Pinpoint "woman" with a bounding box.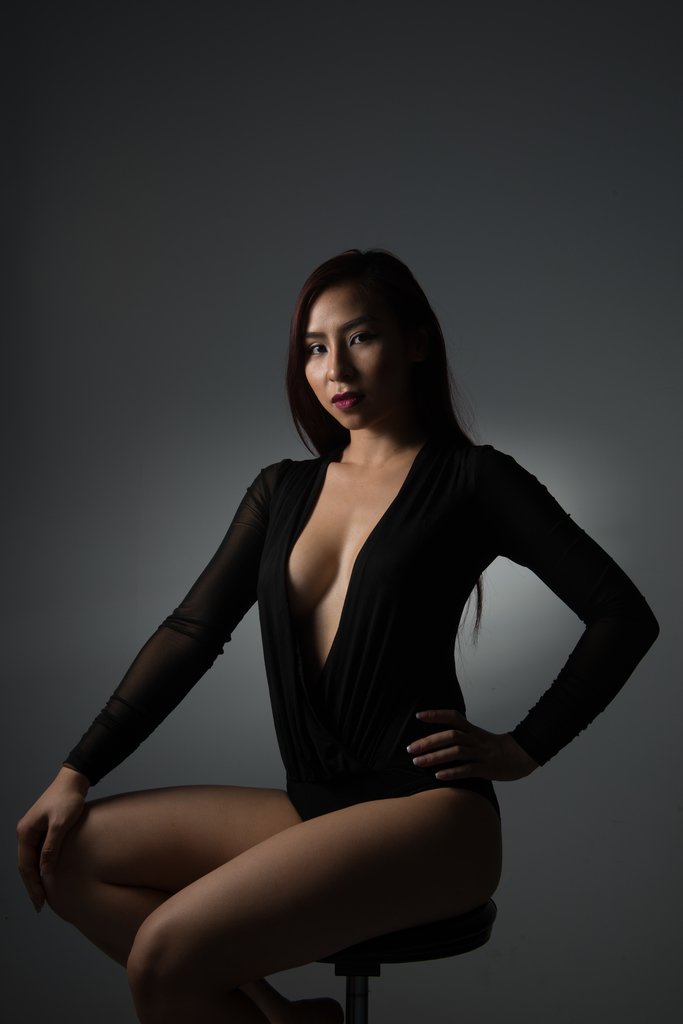
<bbox>63, 227, 664, 992</bbox>.
